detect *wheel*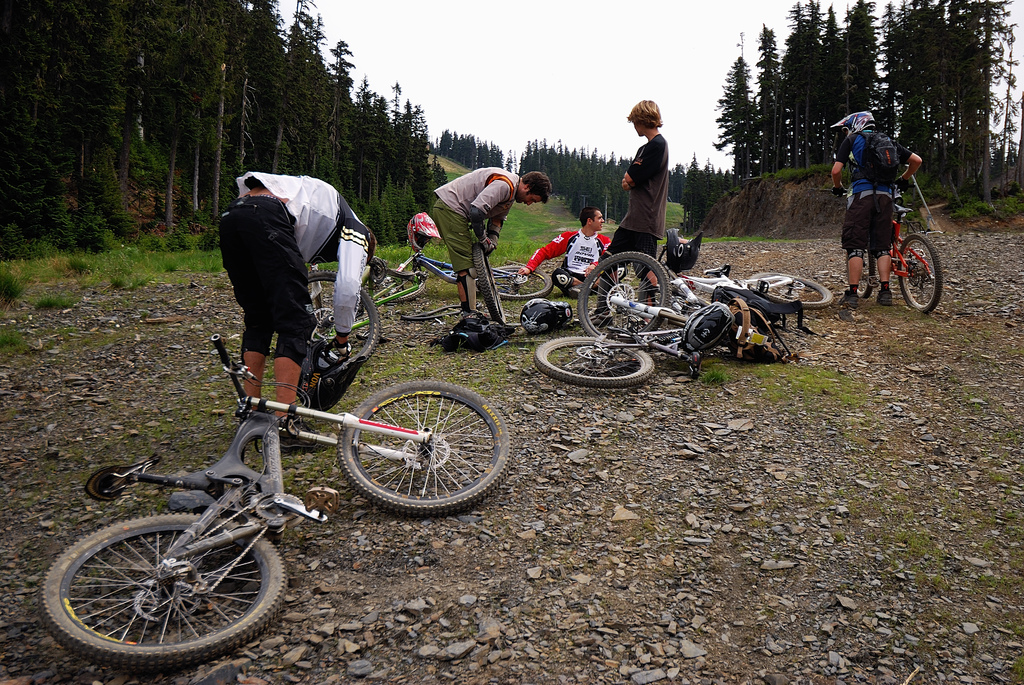
left=488, top=261, right=551, bottom=300
